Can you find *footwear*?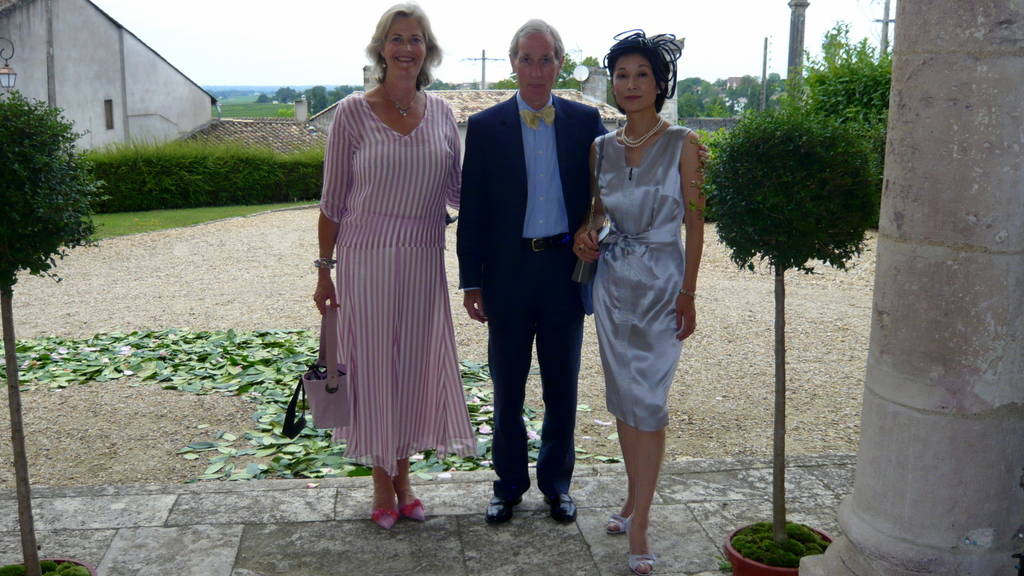
Yes, bounding box: (left=607, top=514, right=630, bottom=533).
